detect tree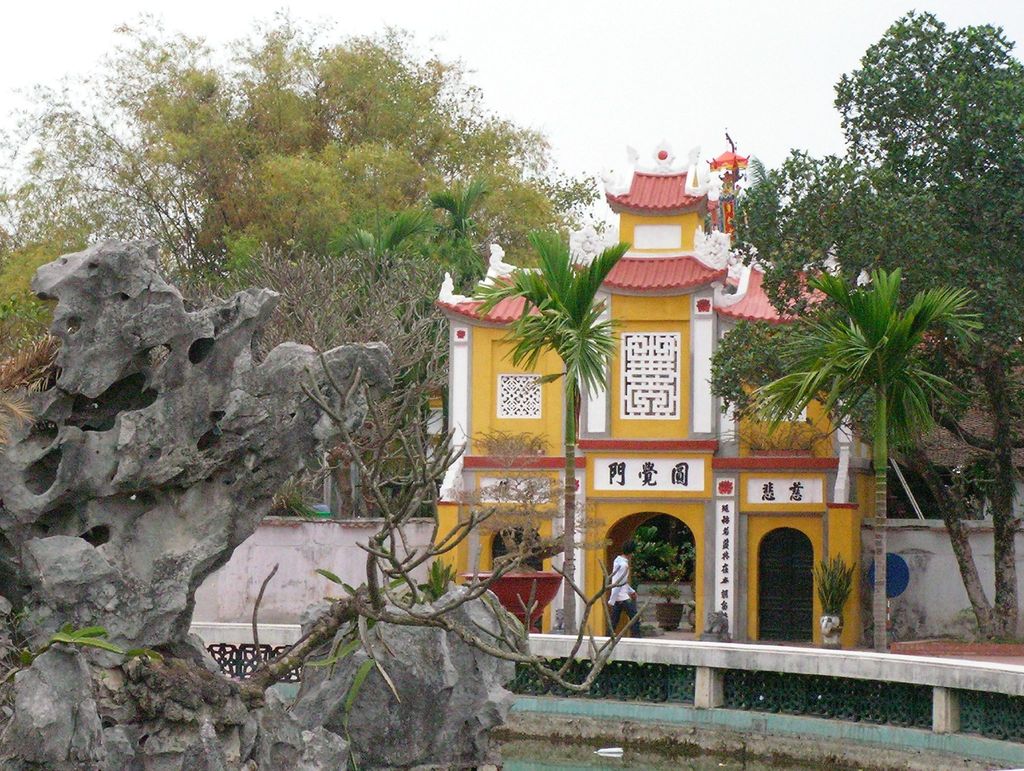
x1=754 y1=263 x2=990 y2=651
